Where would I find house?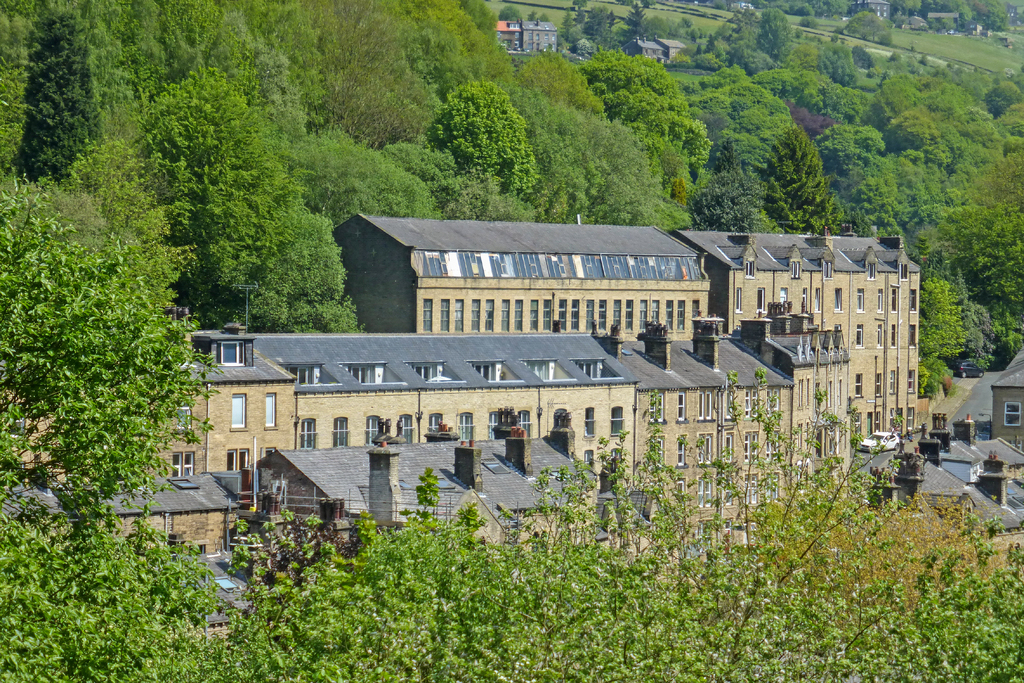
At detection(325, 210, 714, 333).
